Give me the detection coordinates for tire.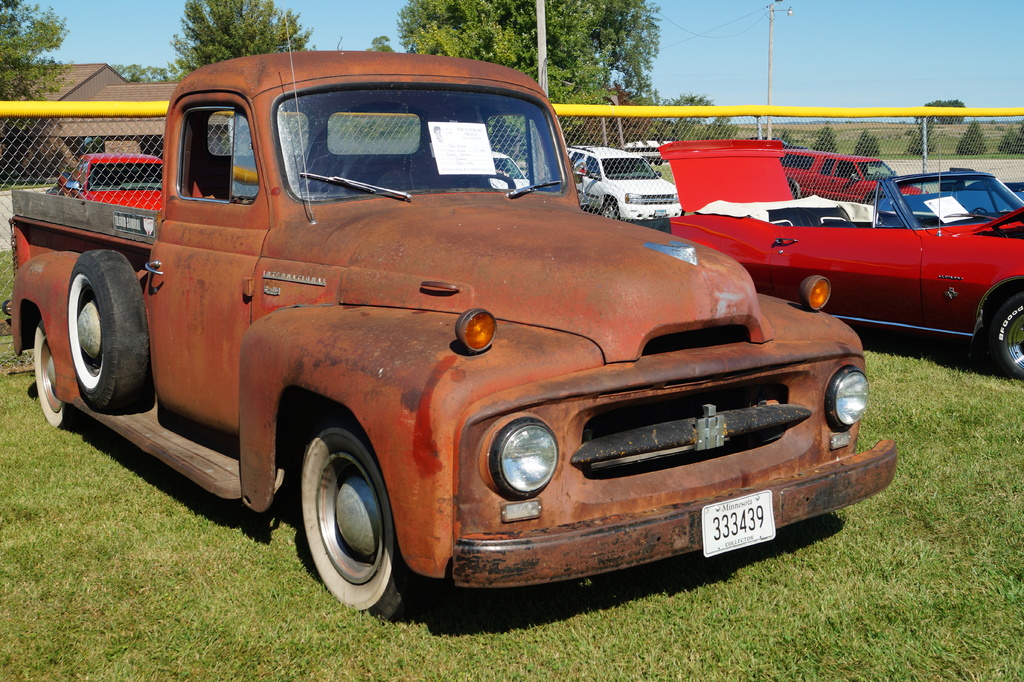
29:240:143:430.
